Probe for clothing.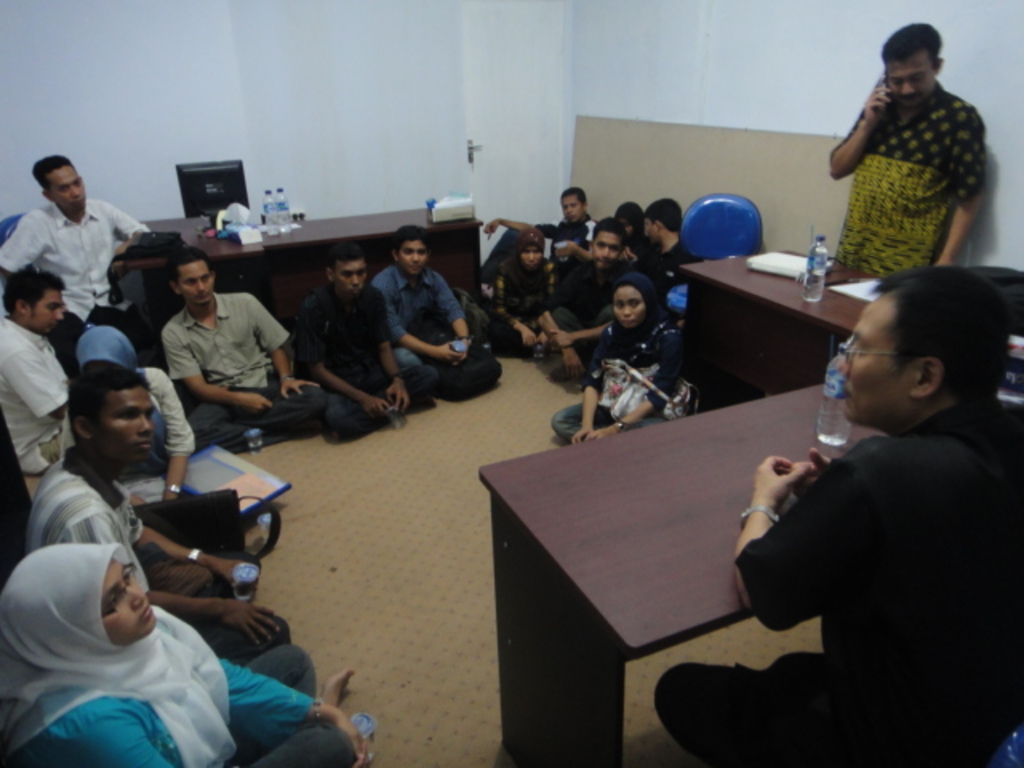
Probe result: [x1=618, y1=240, x2=653, y2=259].
